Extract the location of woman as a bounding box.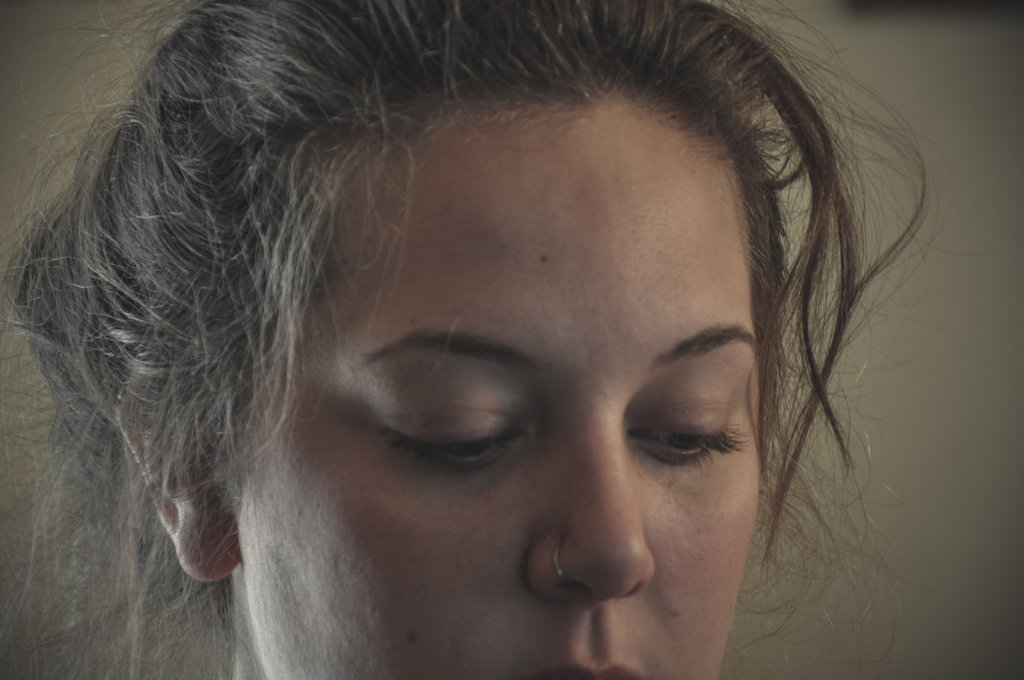
0 6 926 679.
